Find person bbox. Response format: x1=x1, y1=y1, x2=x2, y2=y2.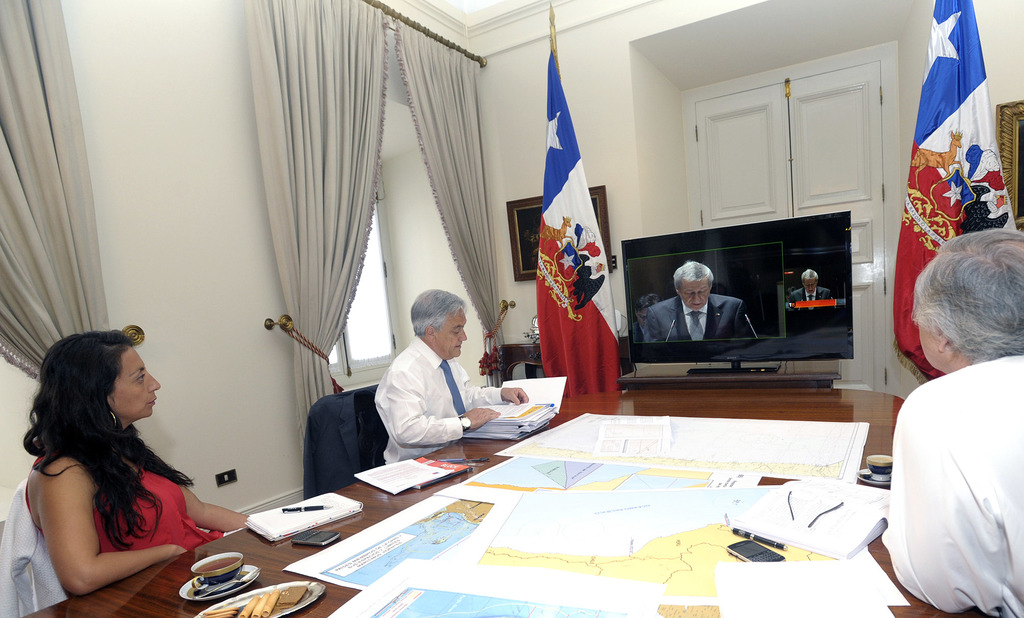
x1=881, y1=229, x2=1023, y2=617.
